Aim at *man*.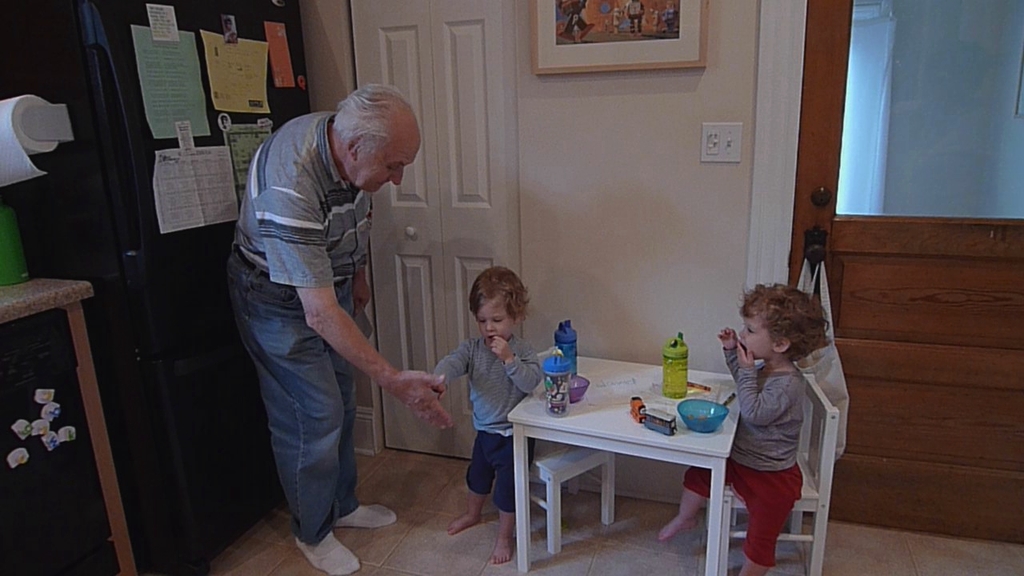
Aimed at (left=214, top=65, right=444, bottom=558).
